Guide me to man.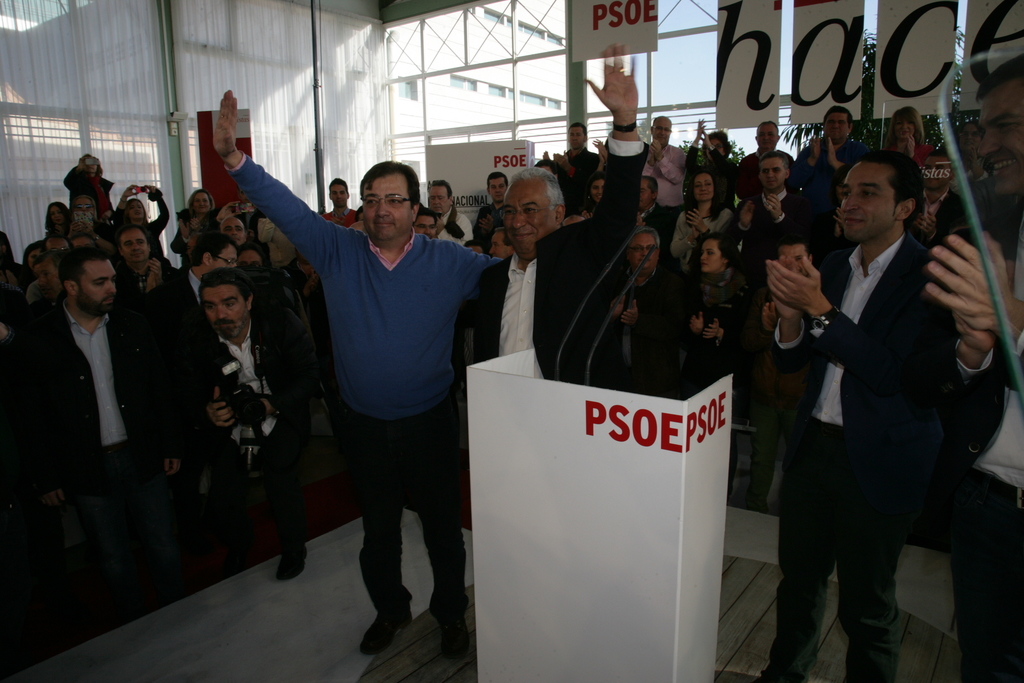
Guidance: <region>761, 168, 947, 682</region>.
